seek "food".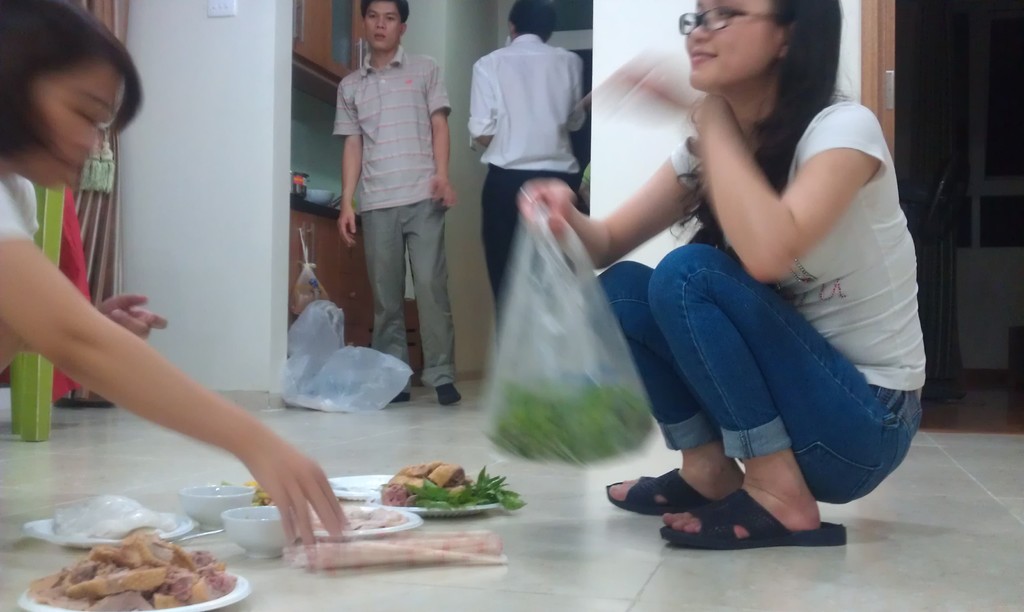
box(281, 529, 506, 571).
